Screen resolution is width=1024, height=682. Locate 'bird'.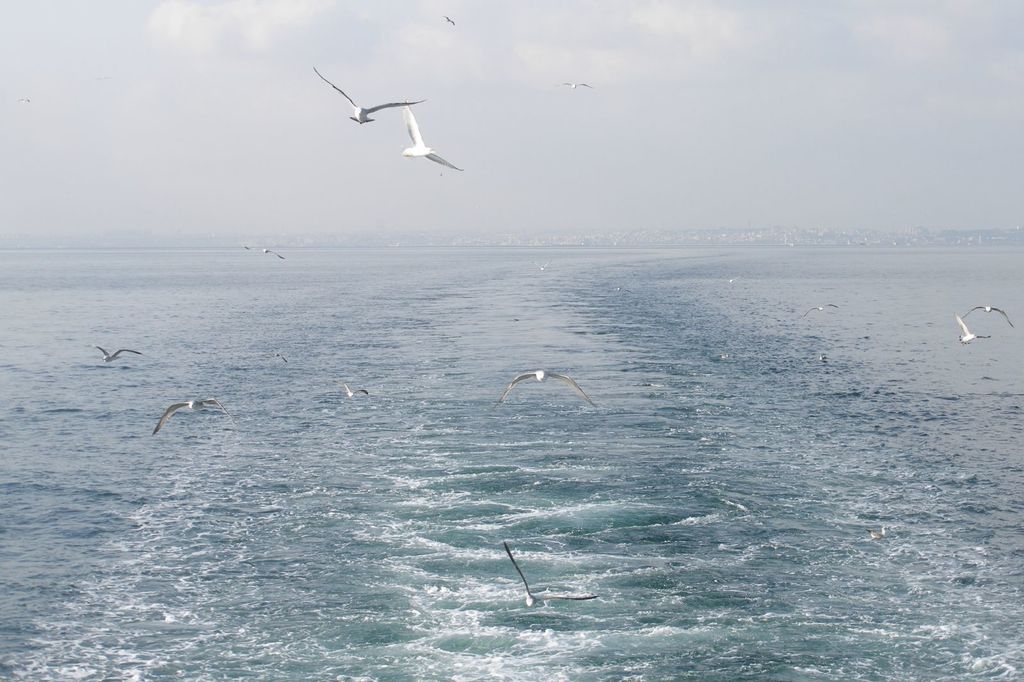
(x1=90, y1=345, x2=138, y2=367).
